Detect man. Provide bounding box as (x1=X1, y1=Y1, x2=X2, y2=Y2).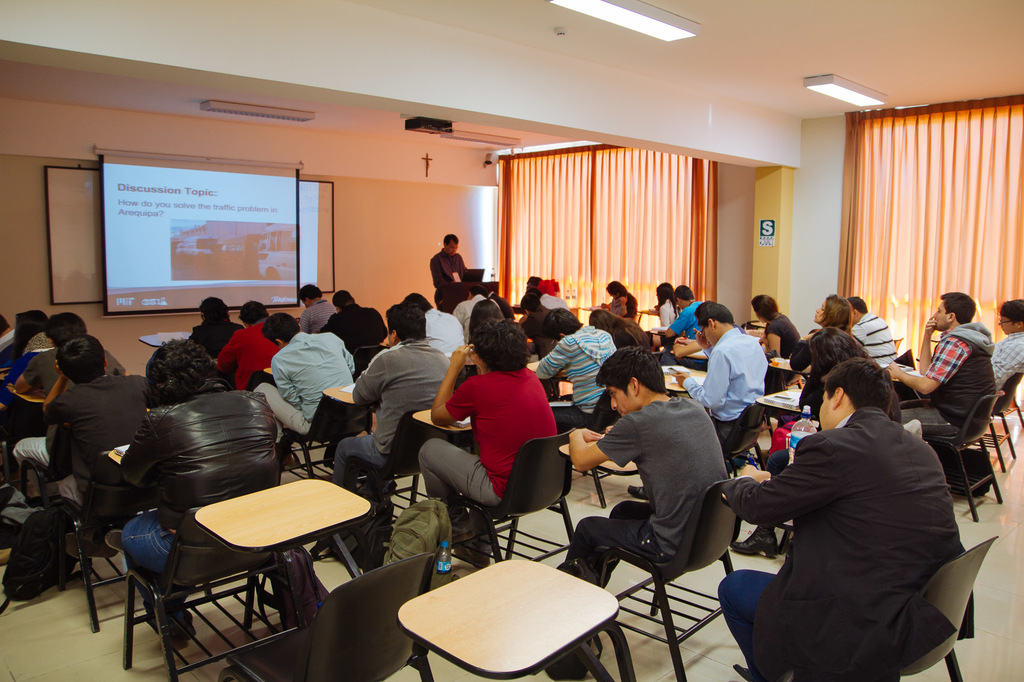
(x1=672, y1=300, x2=769, y2=463).
